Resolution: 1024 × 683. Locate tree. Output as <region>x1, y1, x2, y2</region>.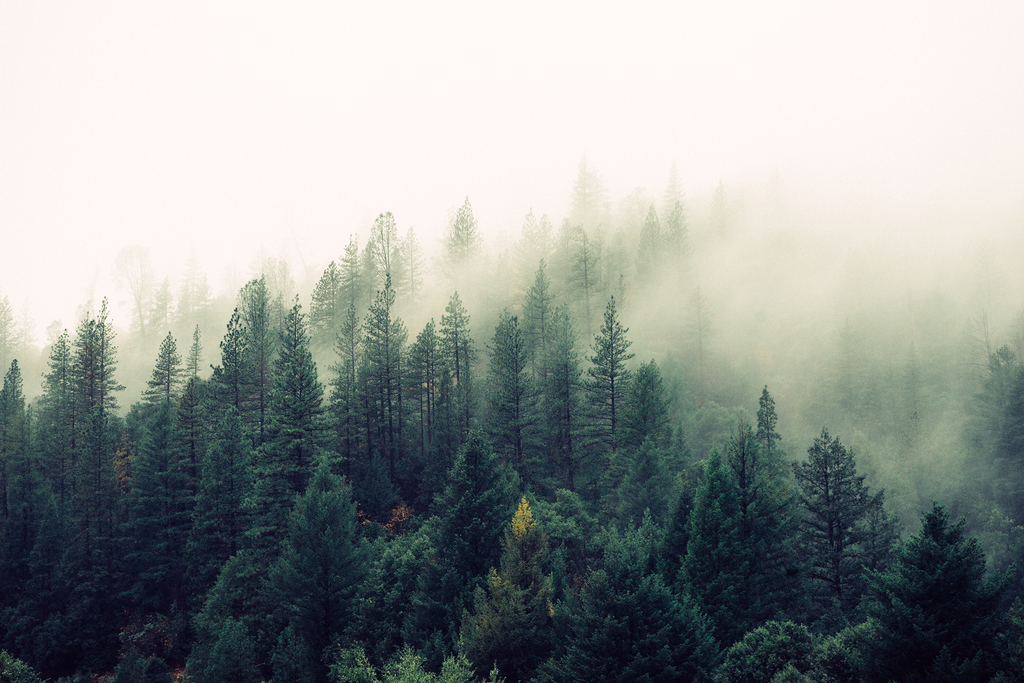
<region>847, 488, 1007, 682</region>.
